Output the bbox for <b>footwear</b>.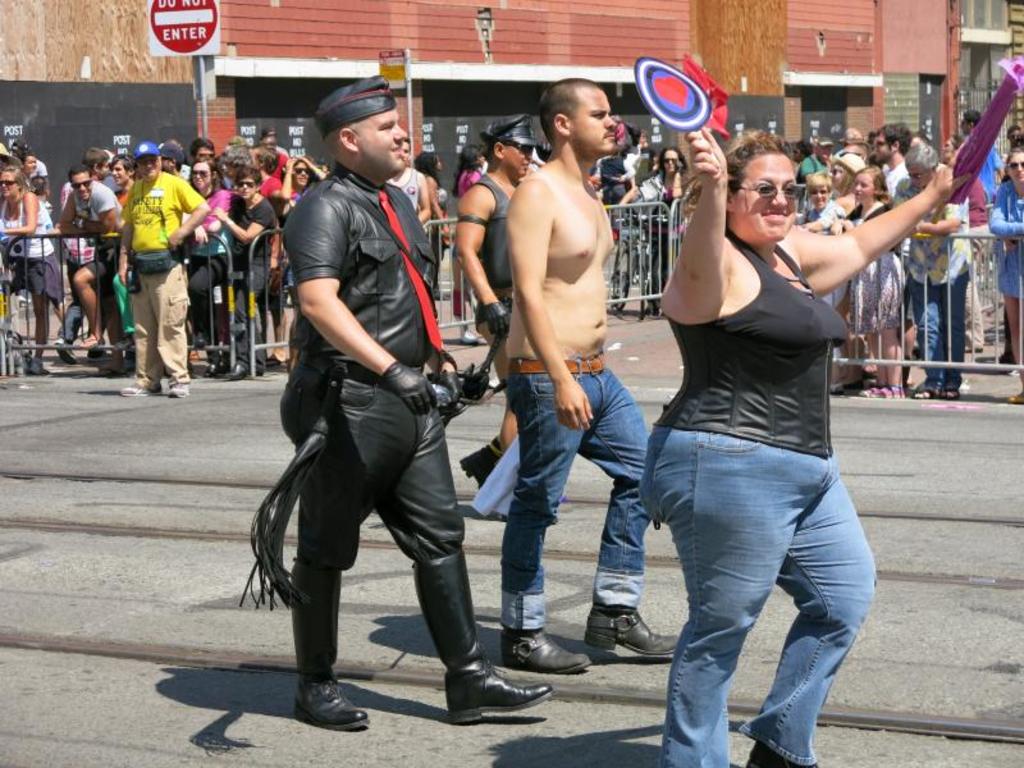
(left=169, top=381, right=191, bottom=397).
